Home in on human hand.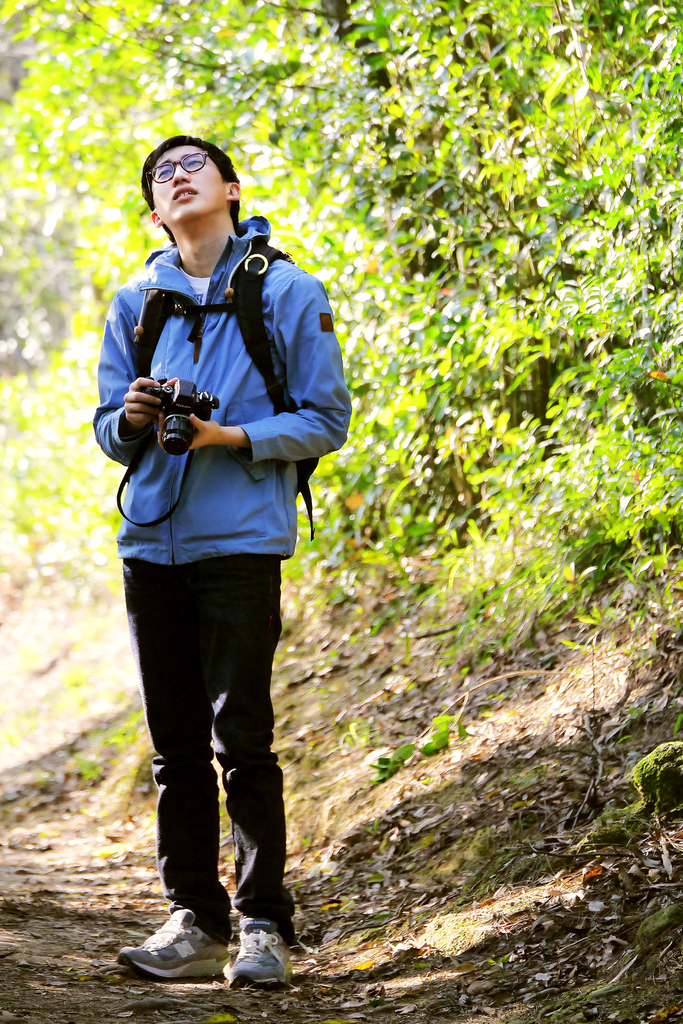
Homed in at <box>122,375,162,429</box>.
